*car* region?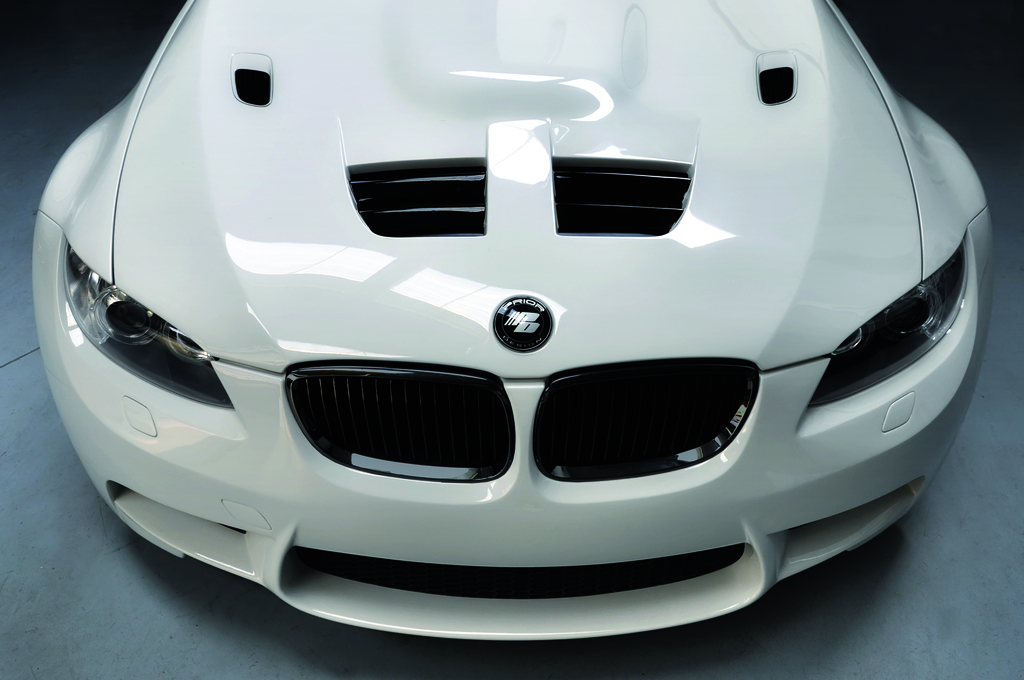
(x1=31, y1=0, x2=993, y2=639)
